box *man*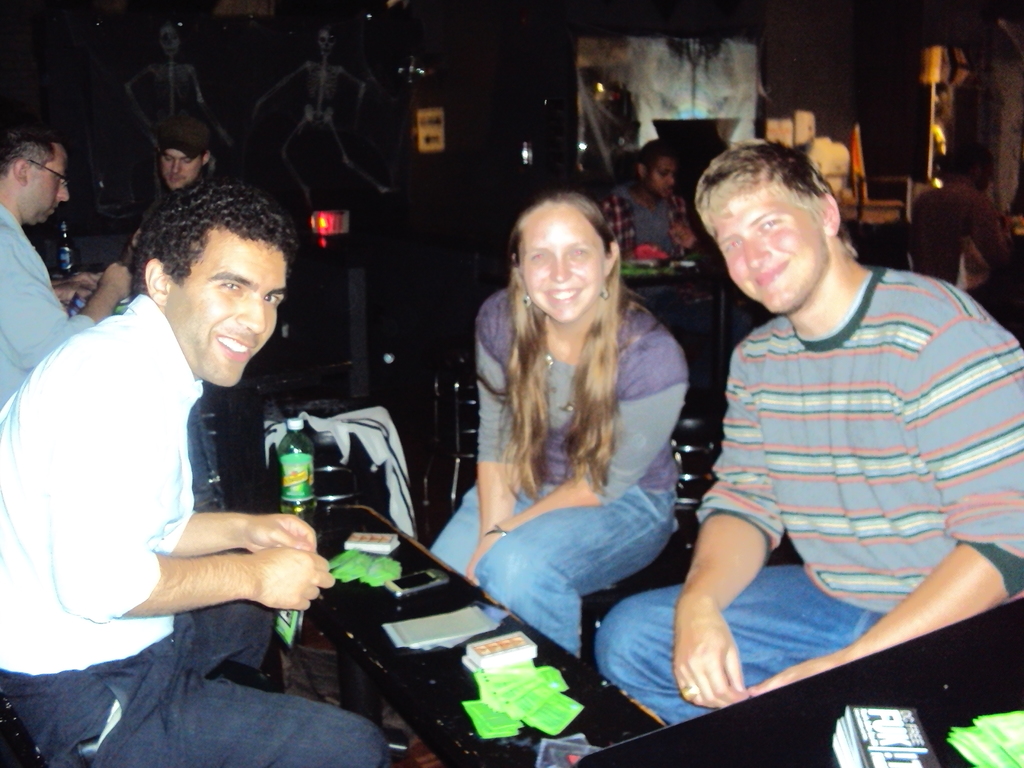
bbox(596, 131, 704, 265)
